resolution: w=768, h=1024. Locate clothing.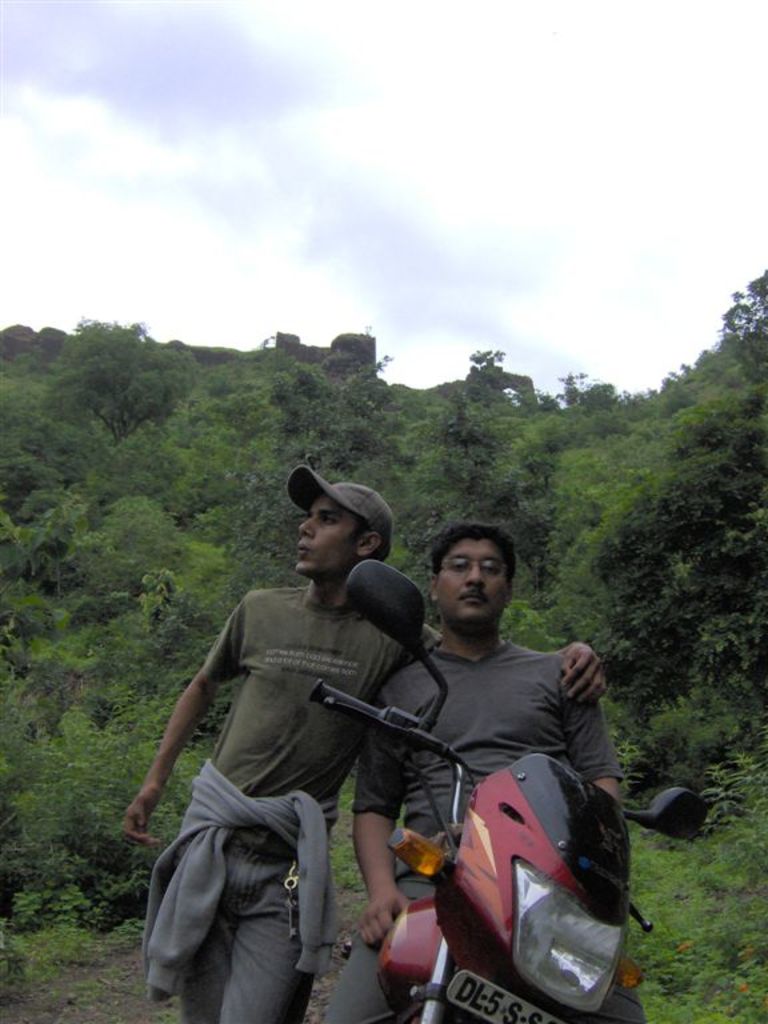
box=[305, 629, 641, 1023].
